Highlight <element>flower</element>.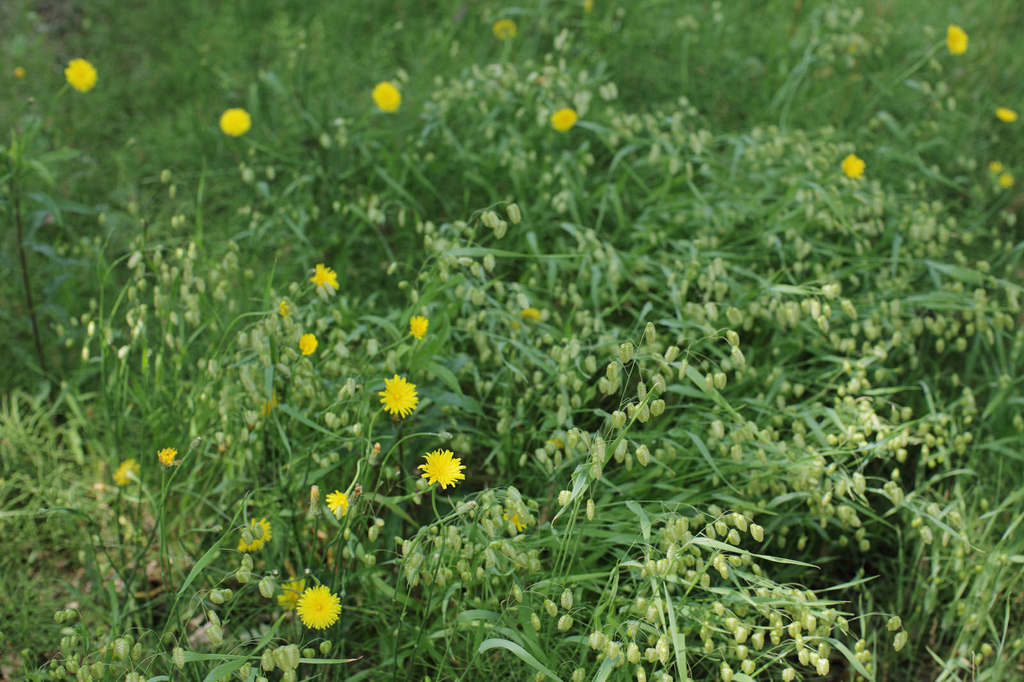
Highlighted region: locate(323, 488, 347, 517).
